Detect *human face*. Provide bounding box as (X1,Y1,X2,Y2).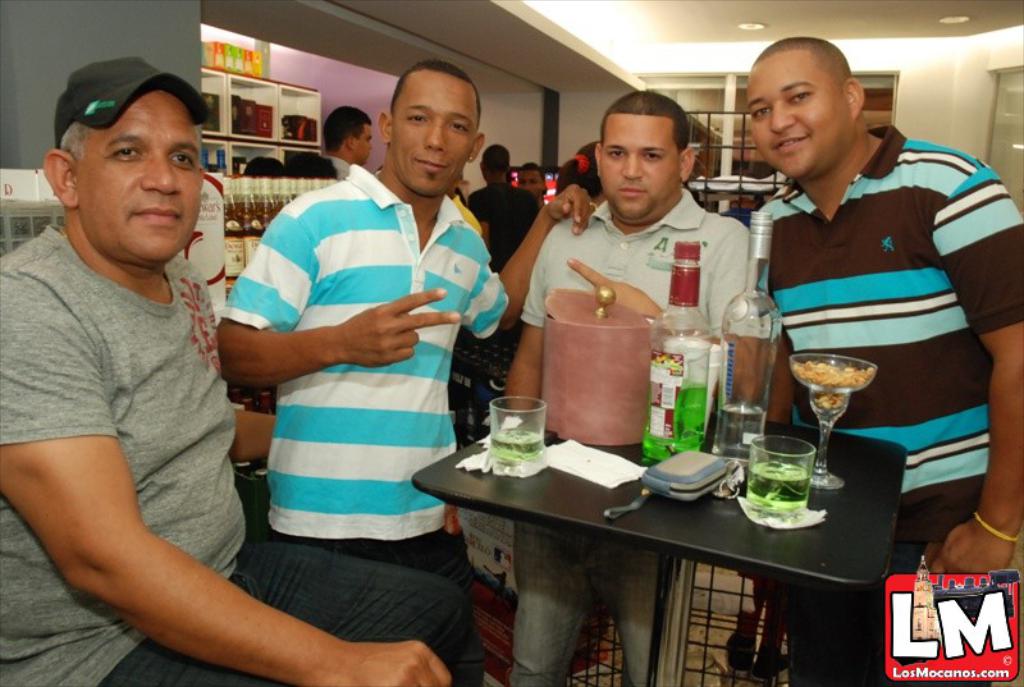
(746,51,850,179).
